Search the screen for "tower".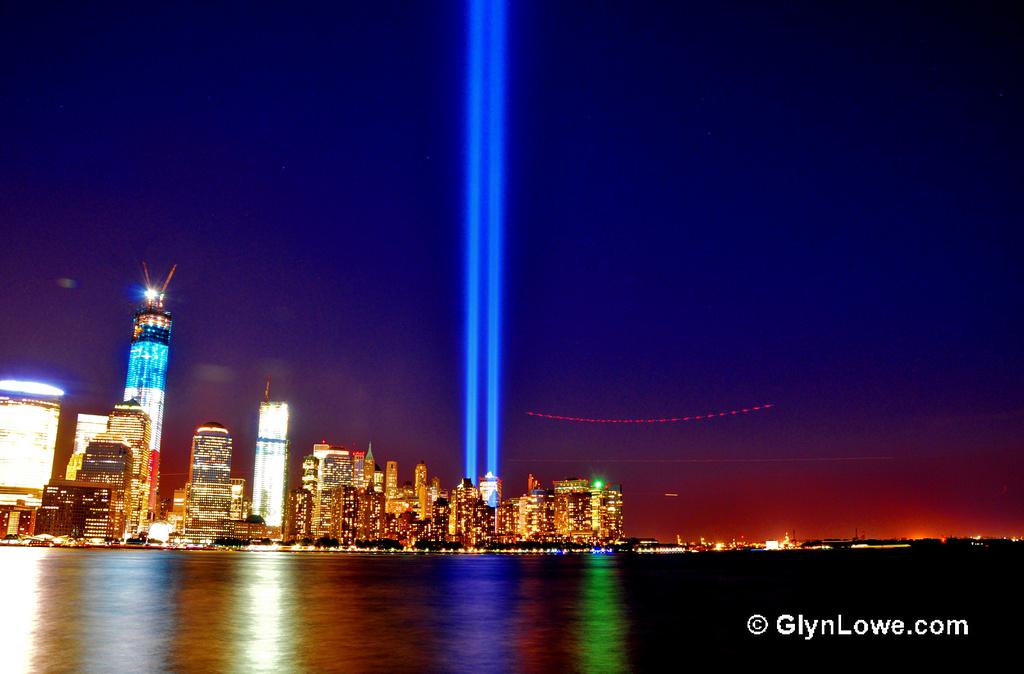
Found at 386, 461, 396, 493.
